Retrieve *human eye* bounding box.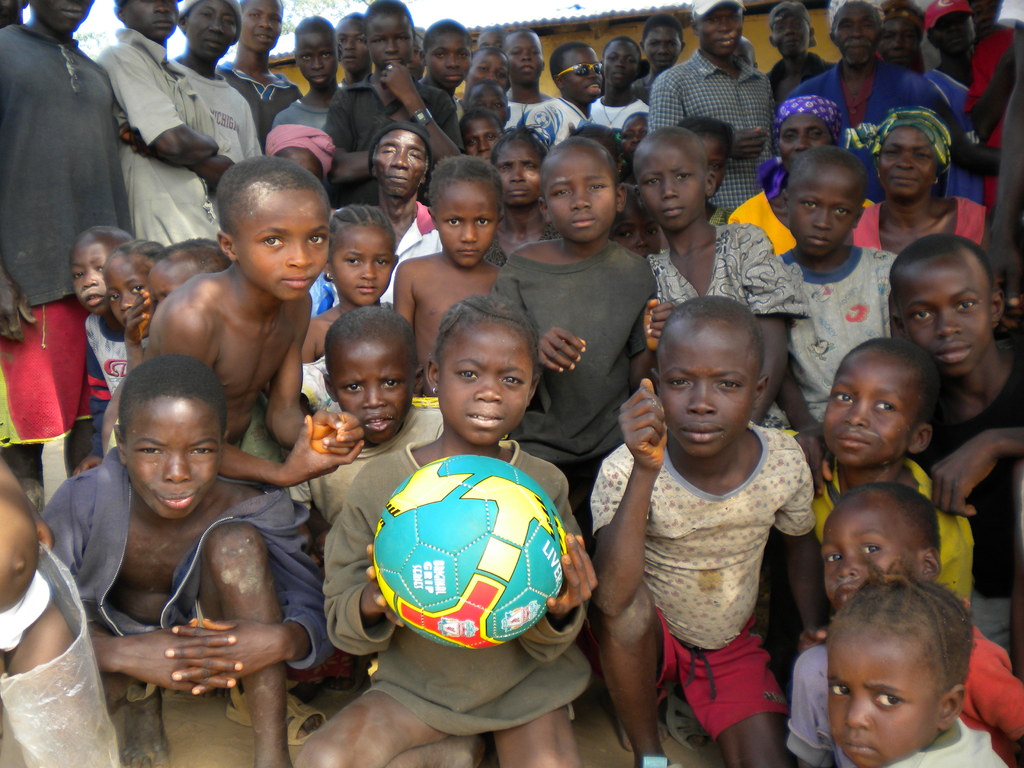
Bounding box: pyautogui.locateOnScreen(868, 689, 906, 714).
